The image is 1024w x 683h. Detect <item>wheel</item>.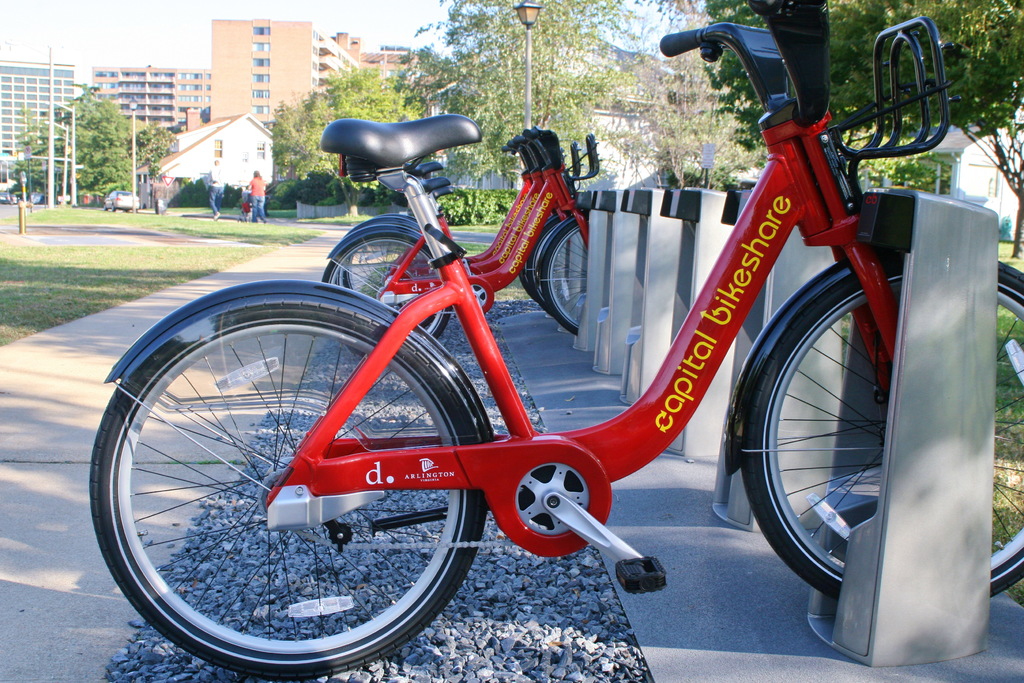
Detection: <bbox>94, 298, 493, 667</bbox>.
